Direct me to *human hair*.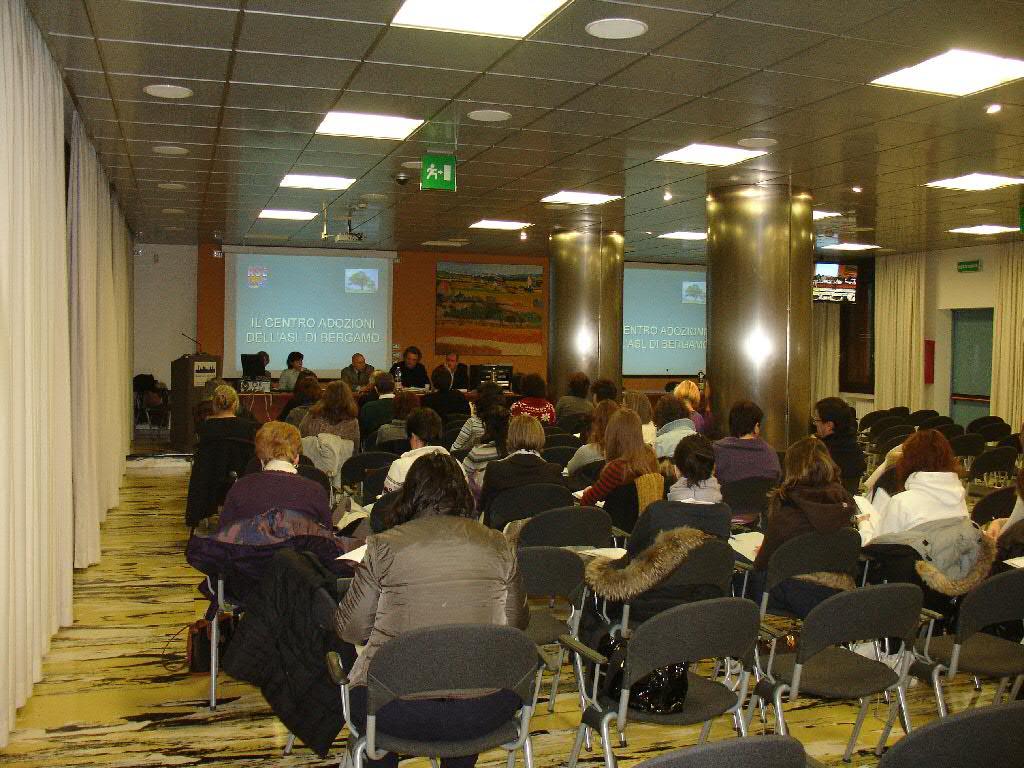
Direction: 669/375/697/406.
